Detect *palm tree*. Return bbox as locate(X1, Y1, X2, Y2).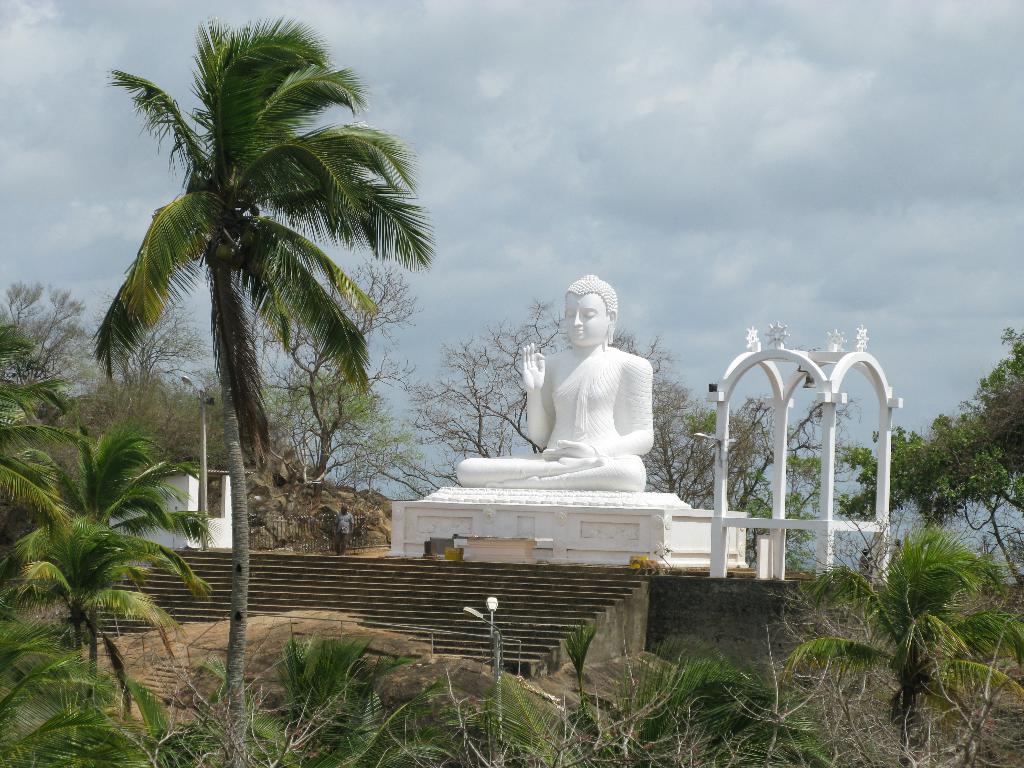
locate(915, 375, 1016, 528).
